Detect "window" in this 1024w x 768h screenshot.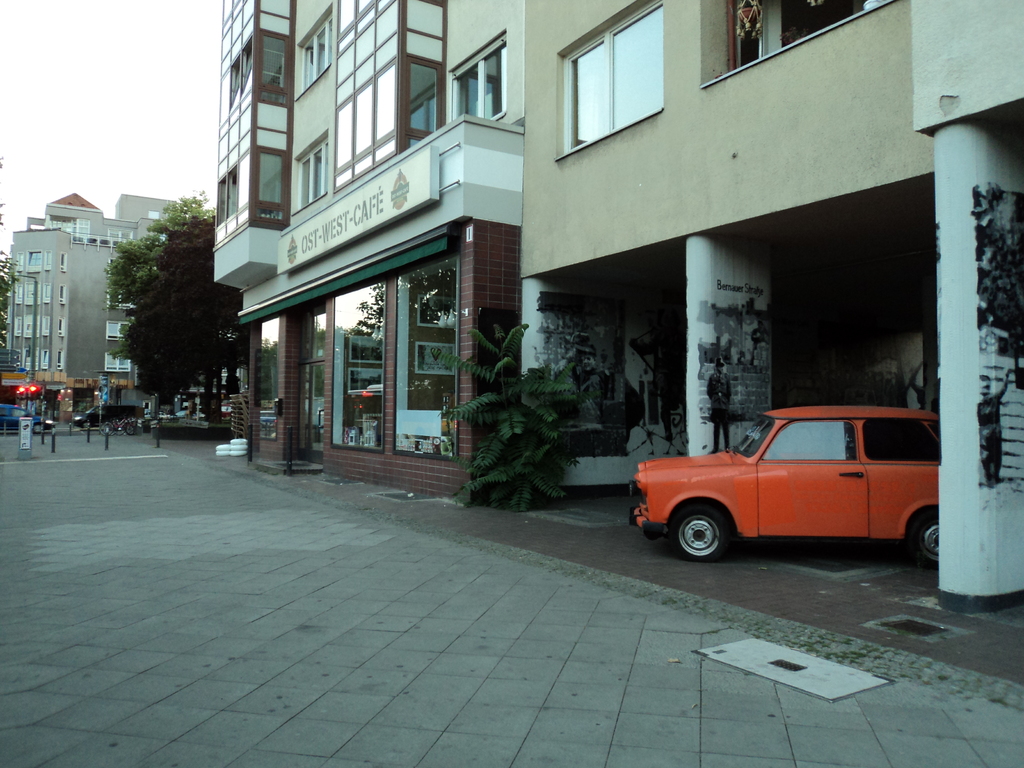
Detection: box=[230, 33, 256, 117].
